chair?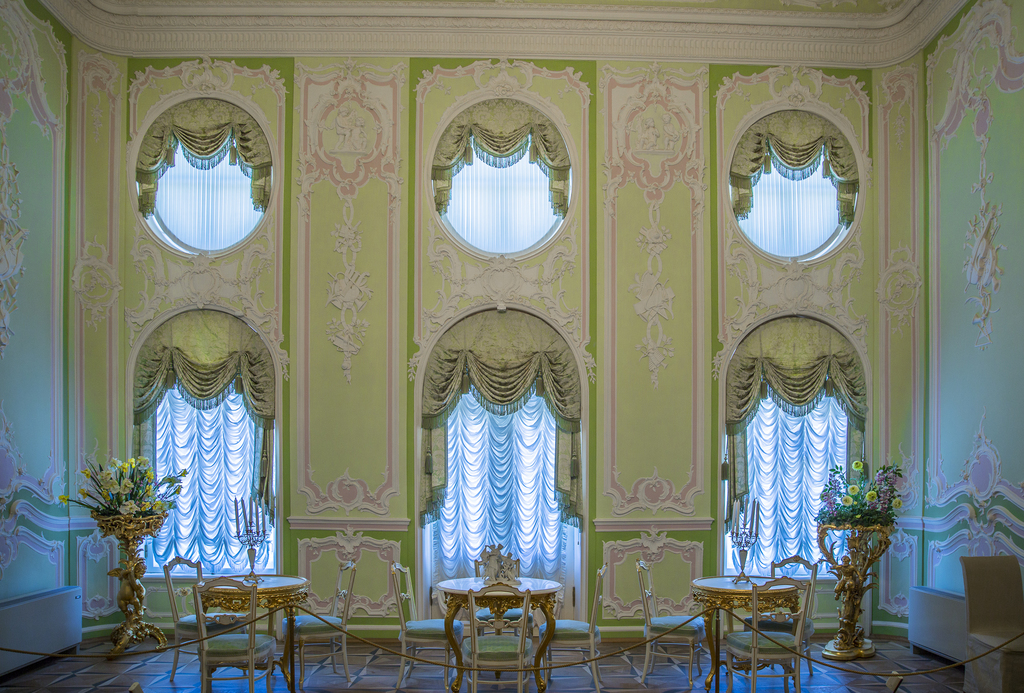
{"x1": 630, "y1": 561, "x2": 704, "y2": 685}
